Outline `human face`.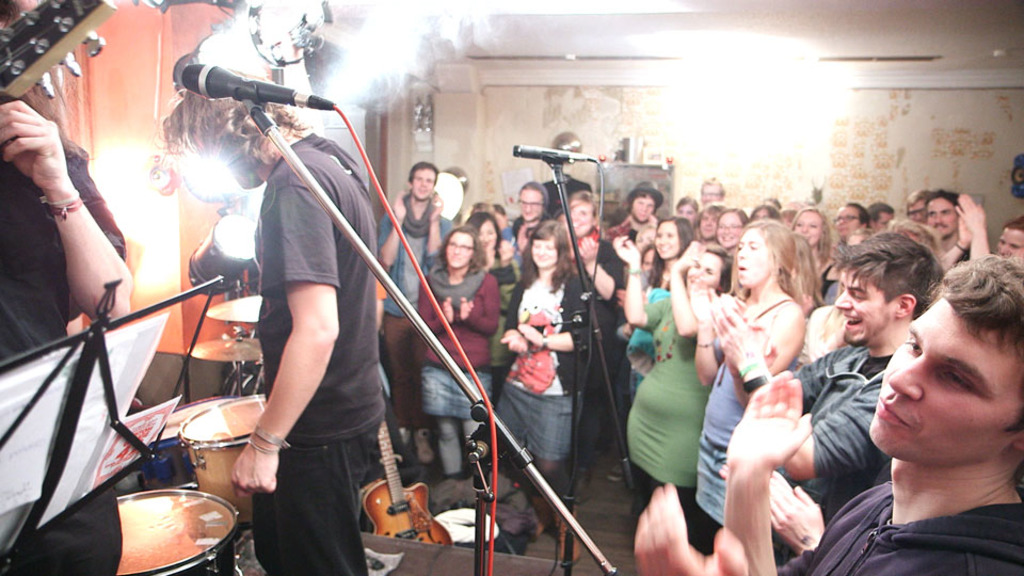
Outline: <bbox>835, 272, 894, 345</bbox>.
